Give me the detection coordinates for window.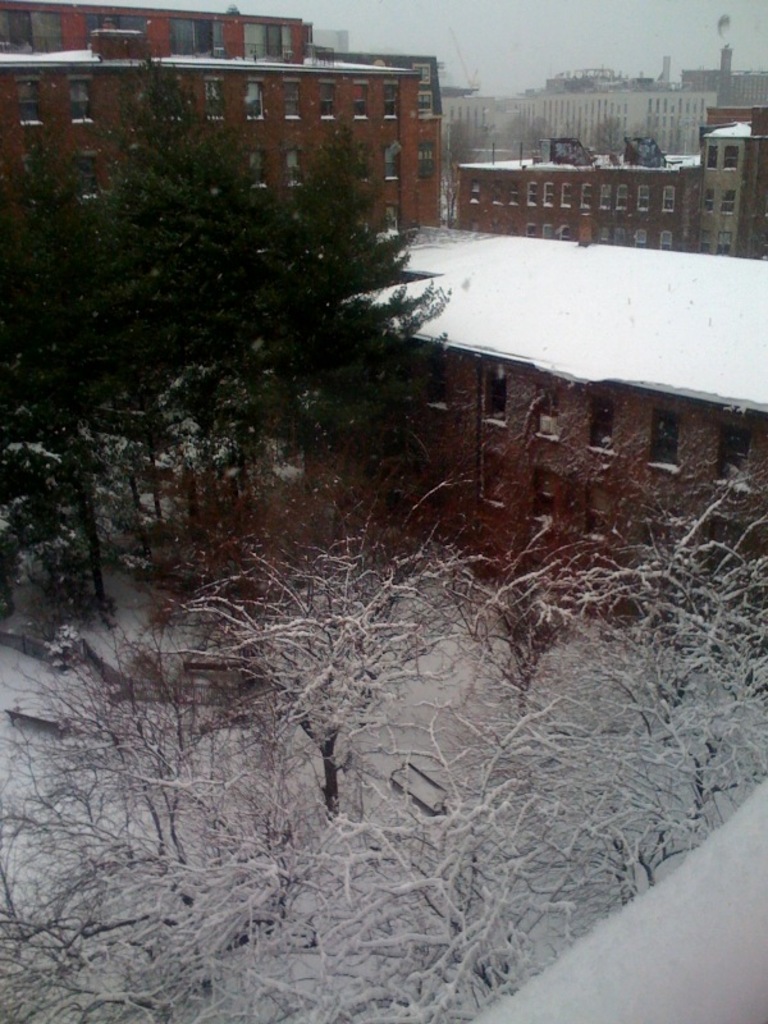
bbox(416, 141, 439, 173).
